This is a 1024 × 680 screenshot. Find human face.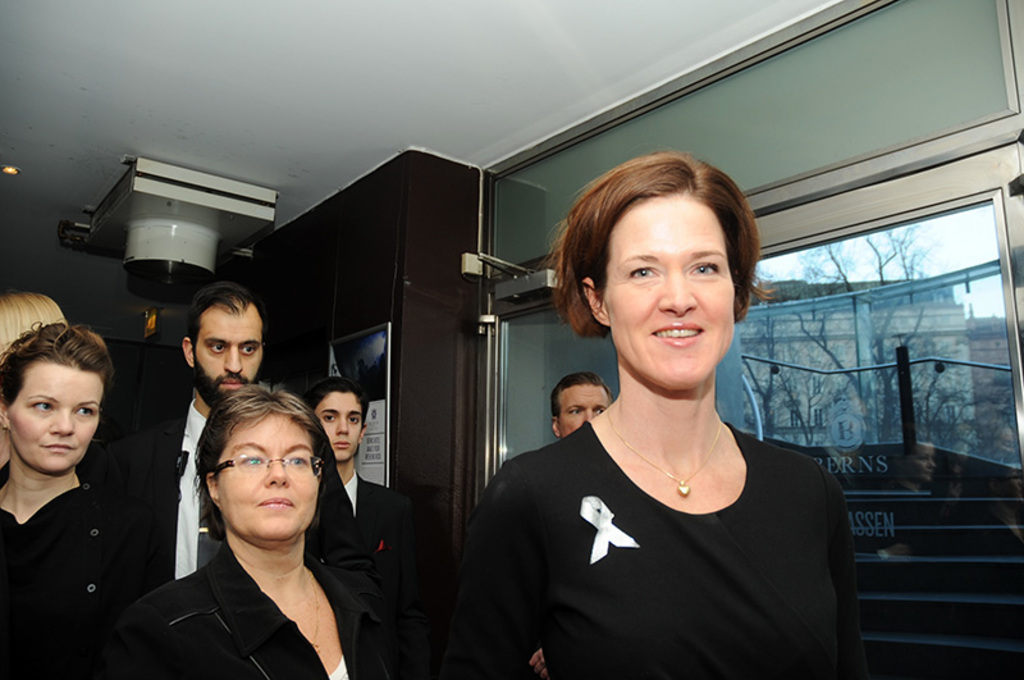
Bounding box: [x1=5, y1=359, x2=102, y2=473].
